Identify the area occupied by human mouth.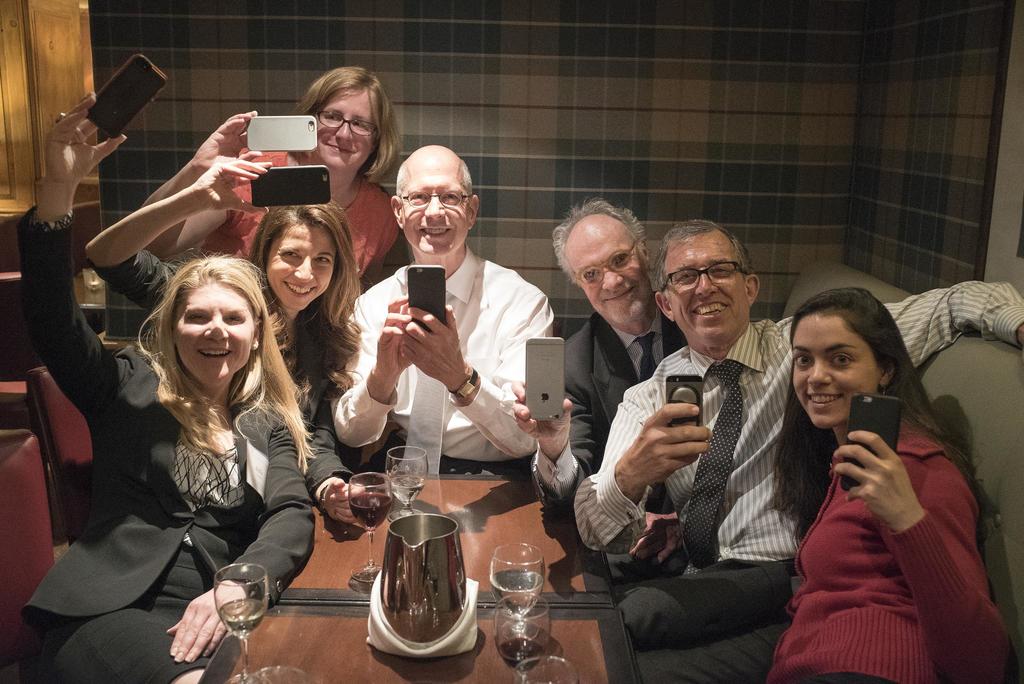
Area: [left=605, top=288, right=635, bottom=302].
